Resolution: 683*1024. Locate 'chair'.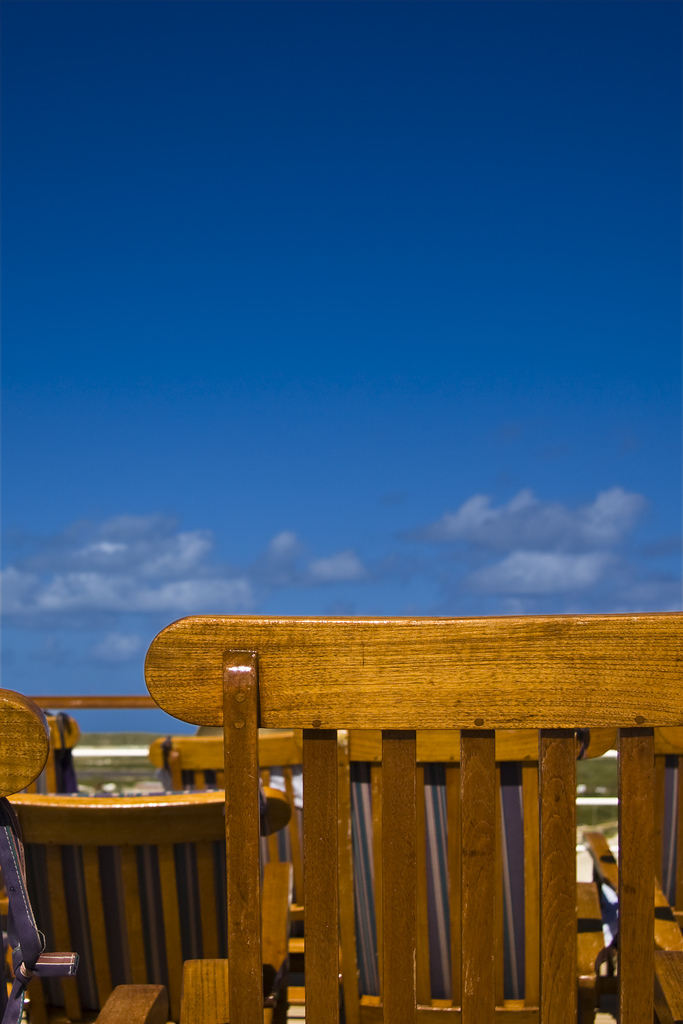
x1=0, y1=783, x2=288, y2=1023.
